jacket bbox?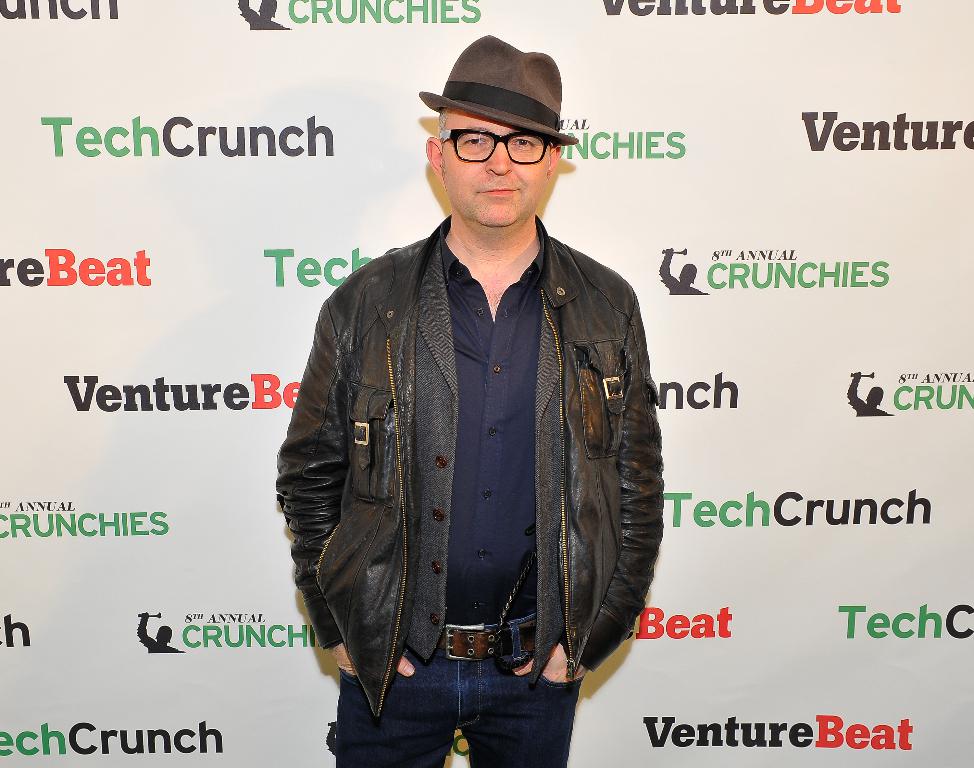
box(288, 151, 673, 713)
